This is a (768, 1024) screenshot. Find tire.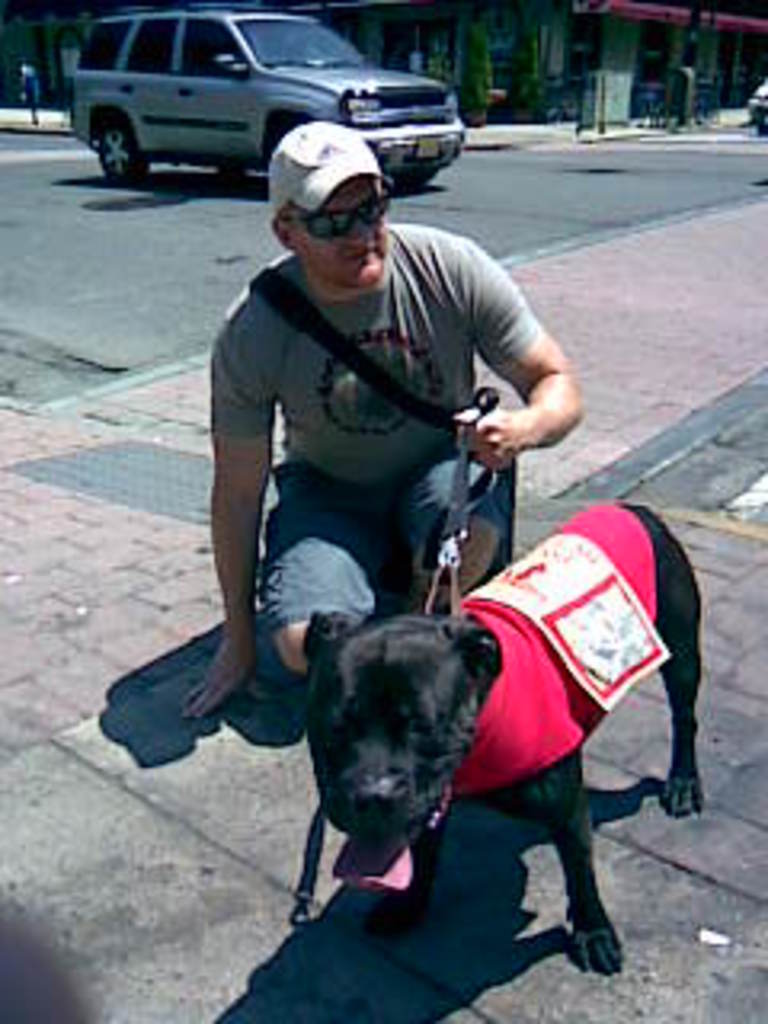
Bounding box: <bbox>96, 106, 141, 179</bbox>.
